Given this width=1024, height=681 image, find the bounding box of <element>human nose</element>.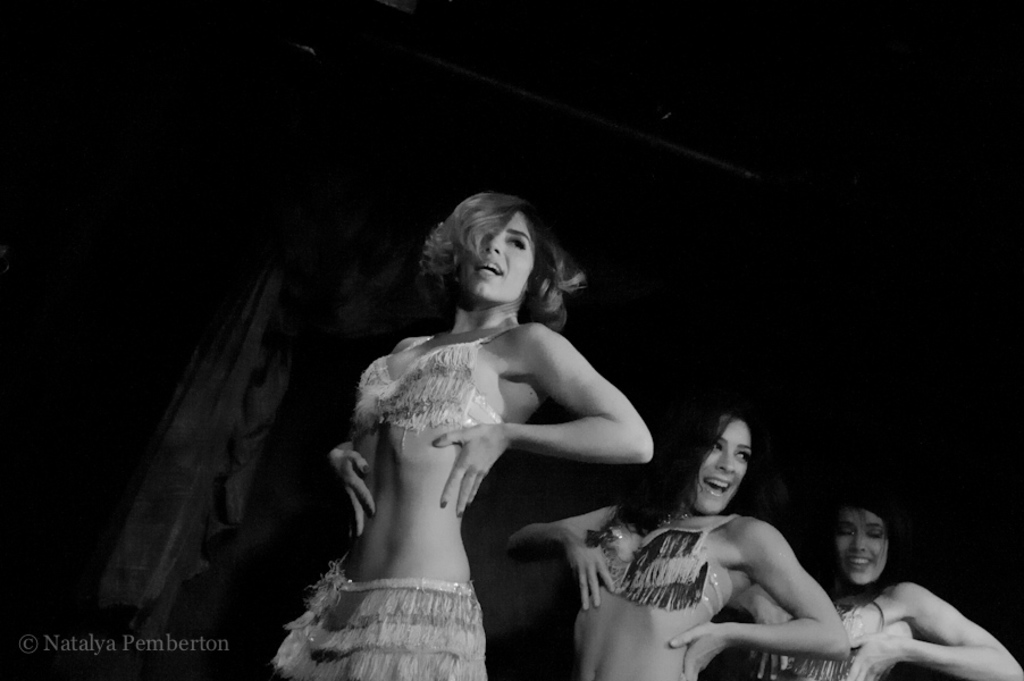
{"x1": 850, "y1": 535, "x2": 866, "y2": 557}.
